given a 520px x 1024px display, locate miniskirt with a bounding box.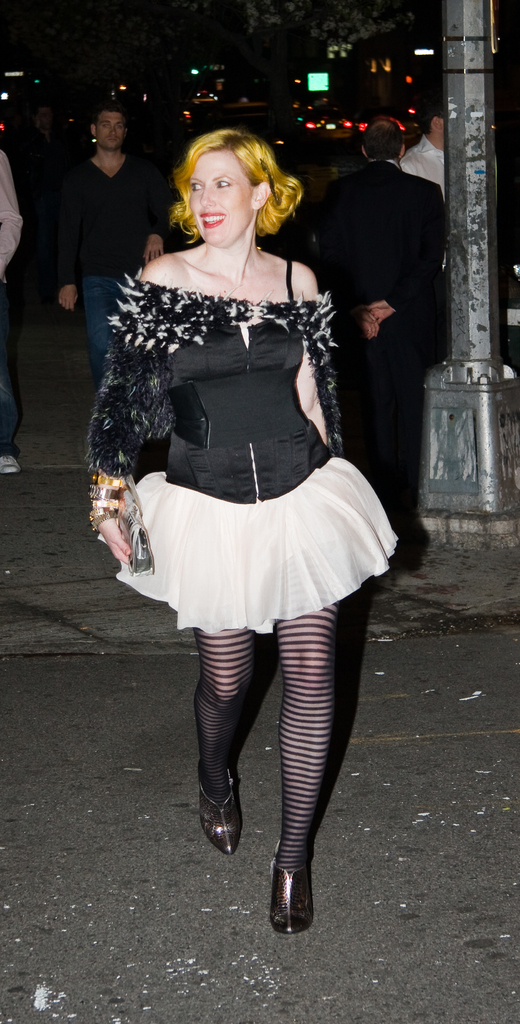
Located: <bbox>97, 453, 402, 637</bbox>.
